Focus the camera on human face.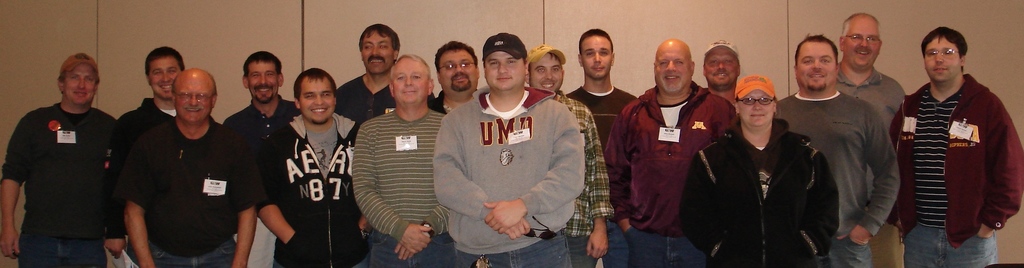
Focus region: bbox=[575, 29, 614, 79].
